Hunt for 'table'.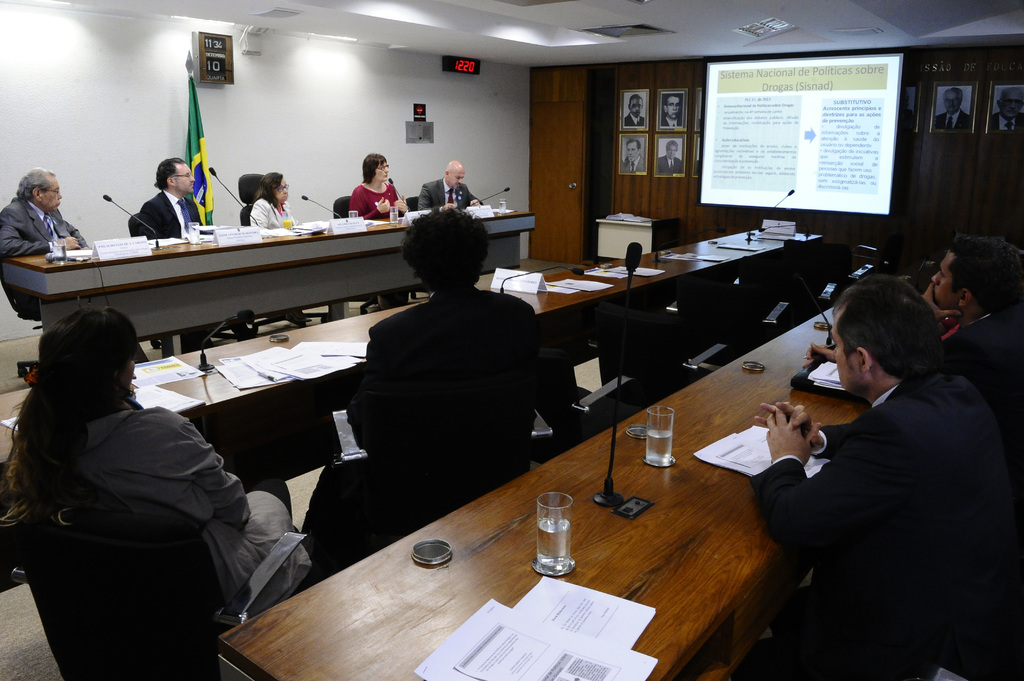
Hunted down at 0,215,824,596.
